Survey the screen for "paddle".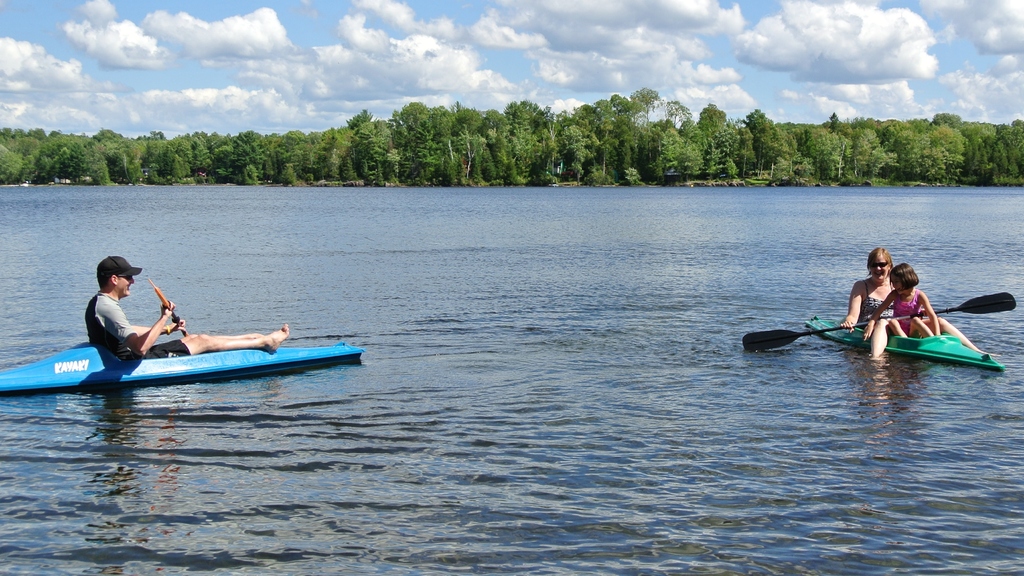
Survey found: 742:290:1018:351.
